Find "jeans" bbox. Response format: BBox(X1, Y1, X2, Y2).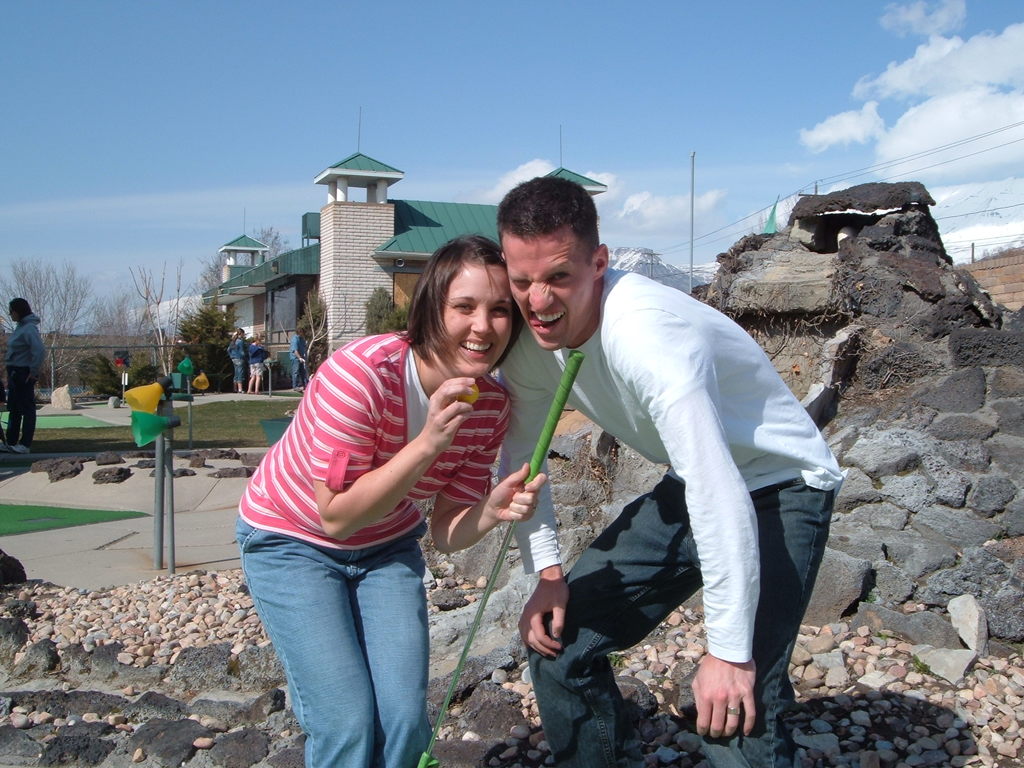
BBox(234, 511, 430, 767).
